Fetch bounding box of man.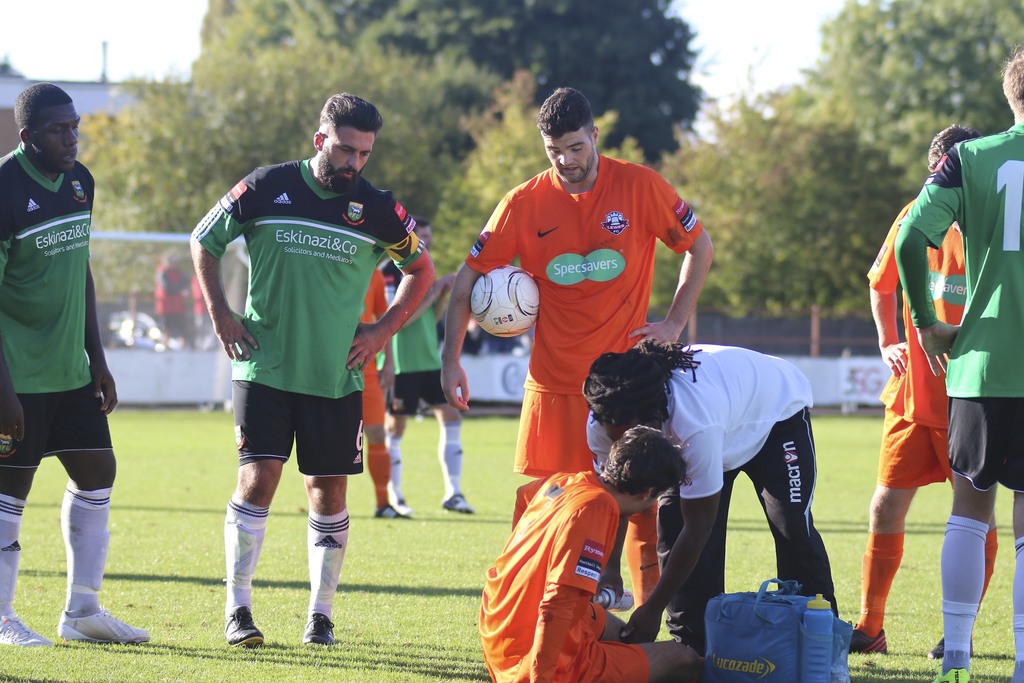
Bbox: bbox=(438, 85, 715, 613).
